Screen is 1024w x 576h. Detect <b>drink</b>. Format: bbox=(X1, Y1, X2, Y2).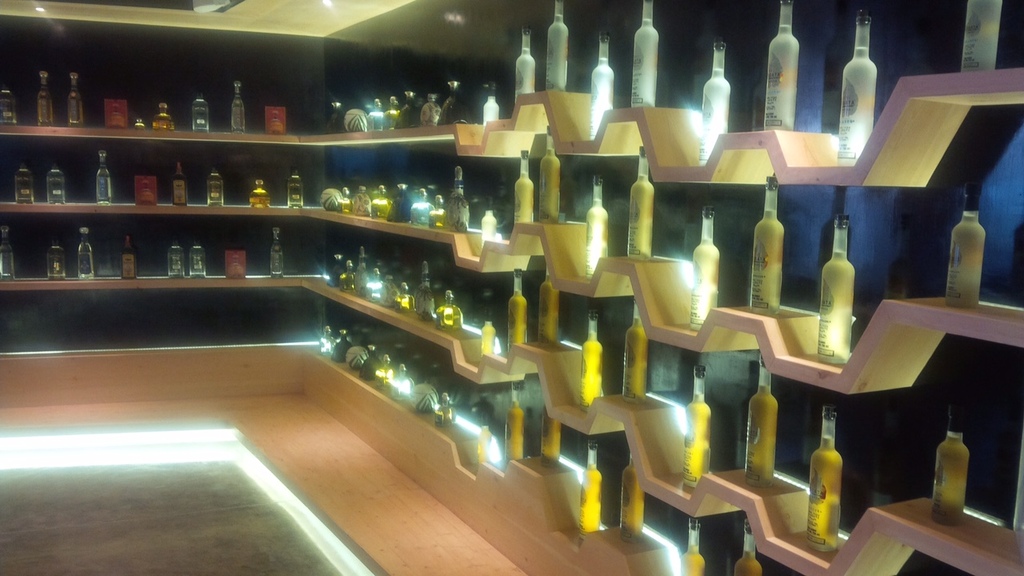
bbox=(374, 356, 394, 390).
